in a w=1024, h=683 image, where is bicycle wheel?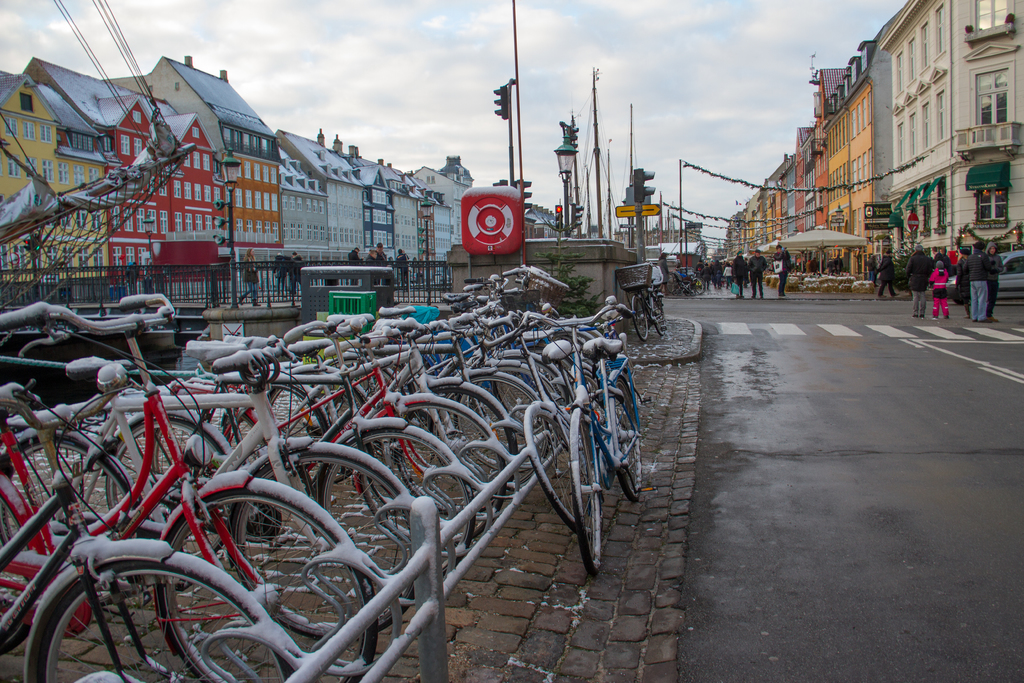
[left=29, top=548, right=295, bottom=682].
